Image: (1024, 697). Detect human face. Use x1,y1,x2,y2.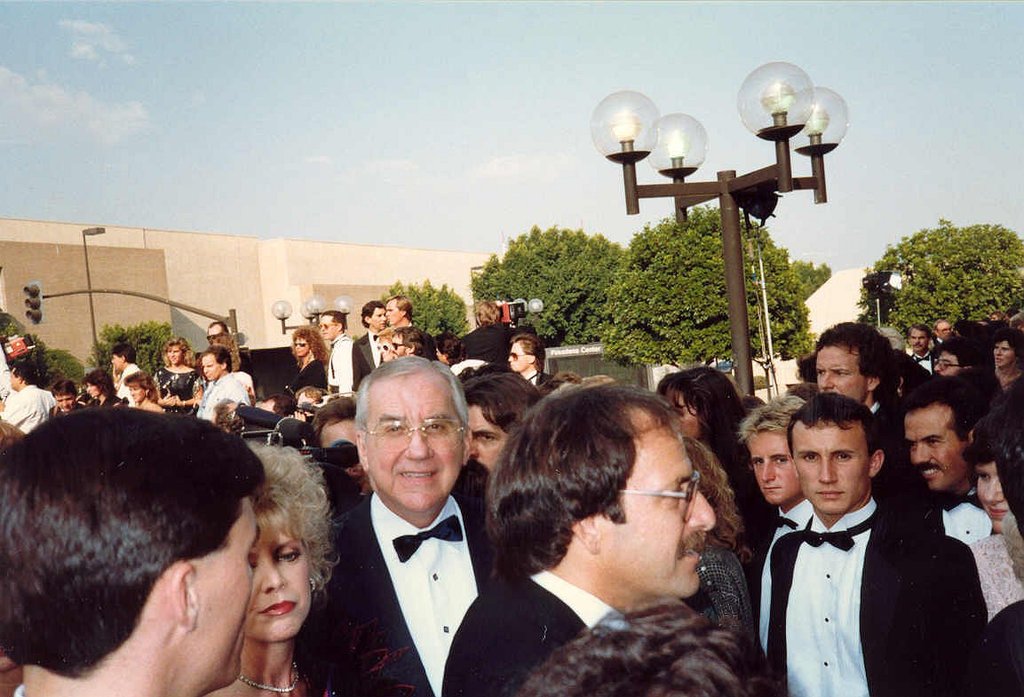
163,347,179,364.
